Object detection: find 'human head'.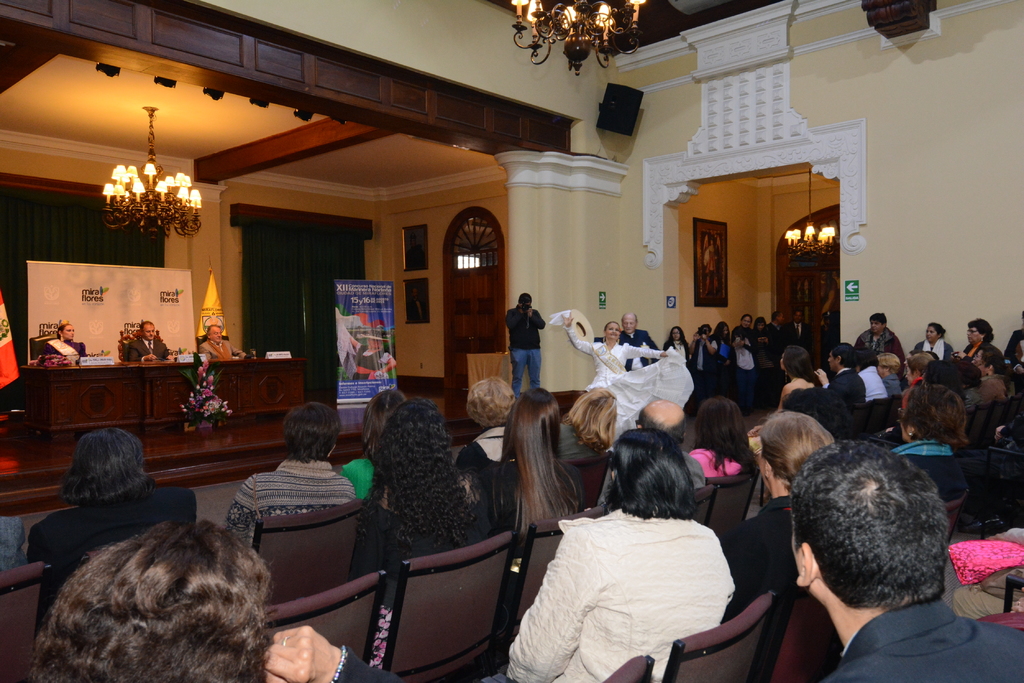
[x1=351, y1=382, x2=404, y2=456].
